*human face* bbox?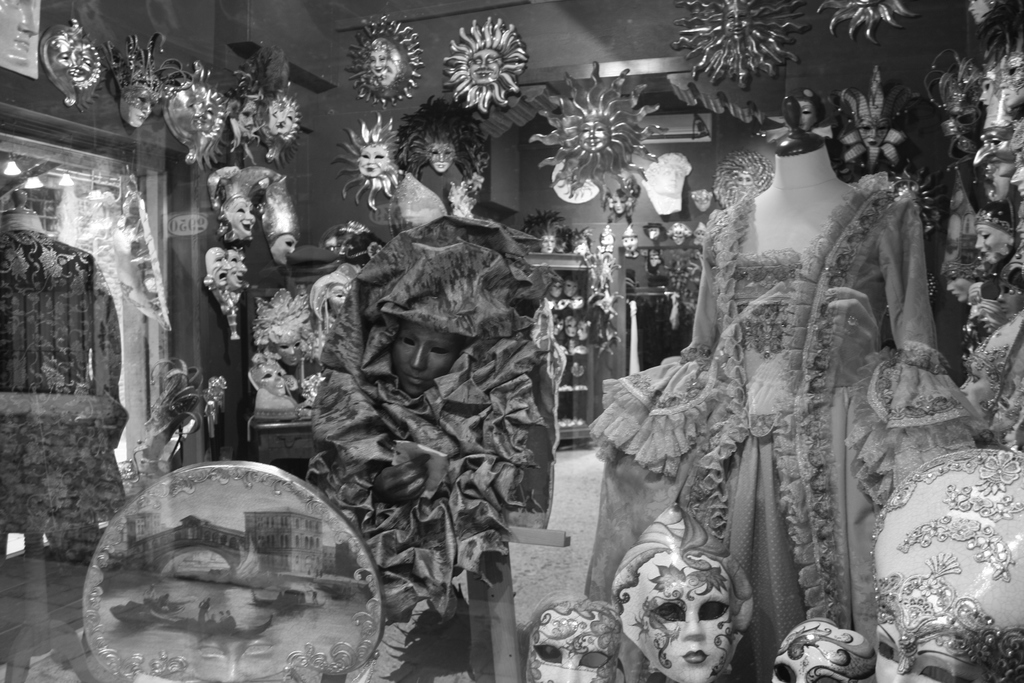
<bbox>541, 235, 555, 251</bbox>
